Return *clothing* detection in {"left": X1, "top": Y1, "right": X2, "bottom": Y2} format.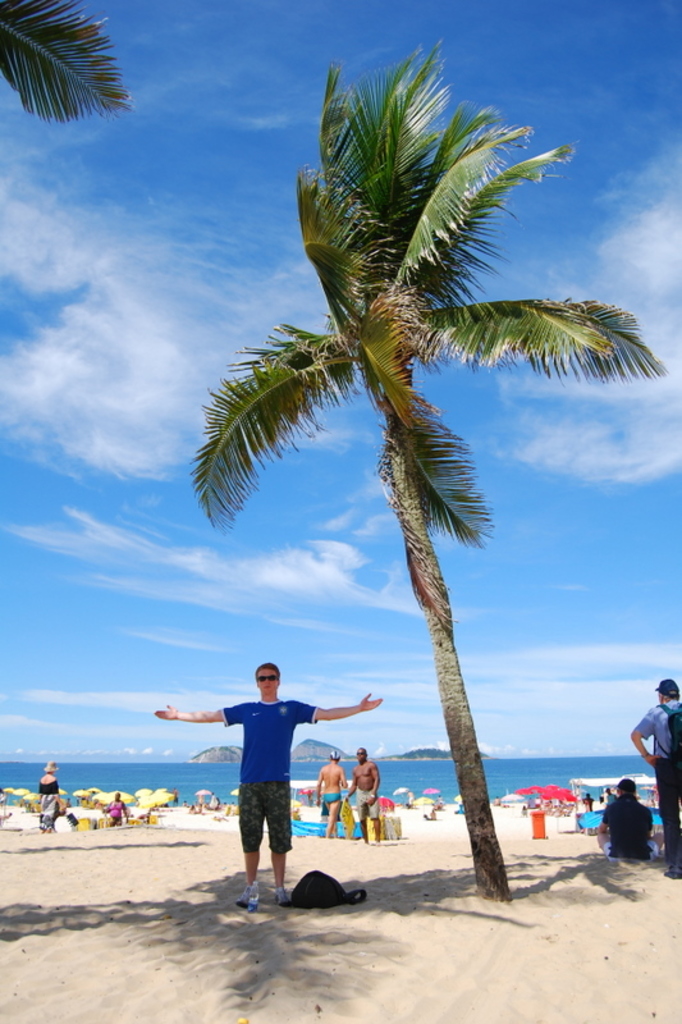
{"left": 636, "top": 699, "right": 681, "bottom": 869}.
